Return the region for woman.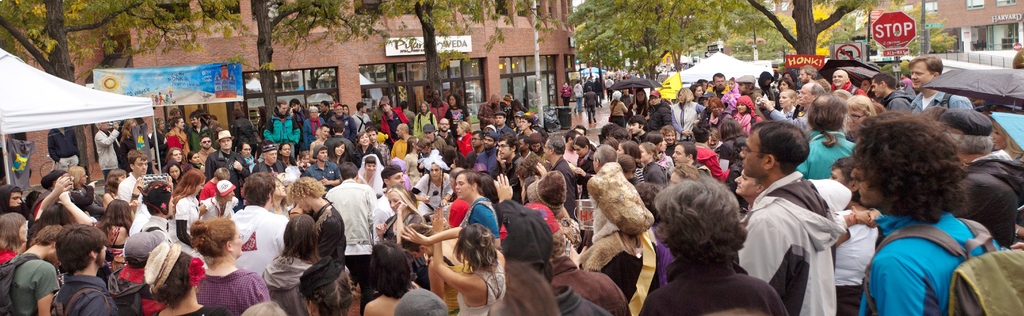
[99,197,136,282].
